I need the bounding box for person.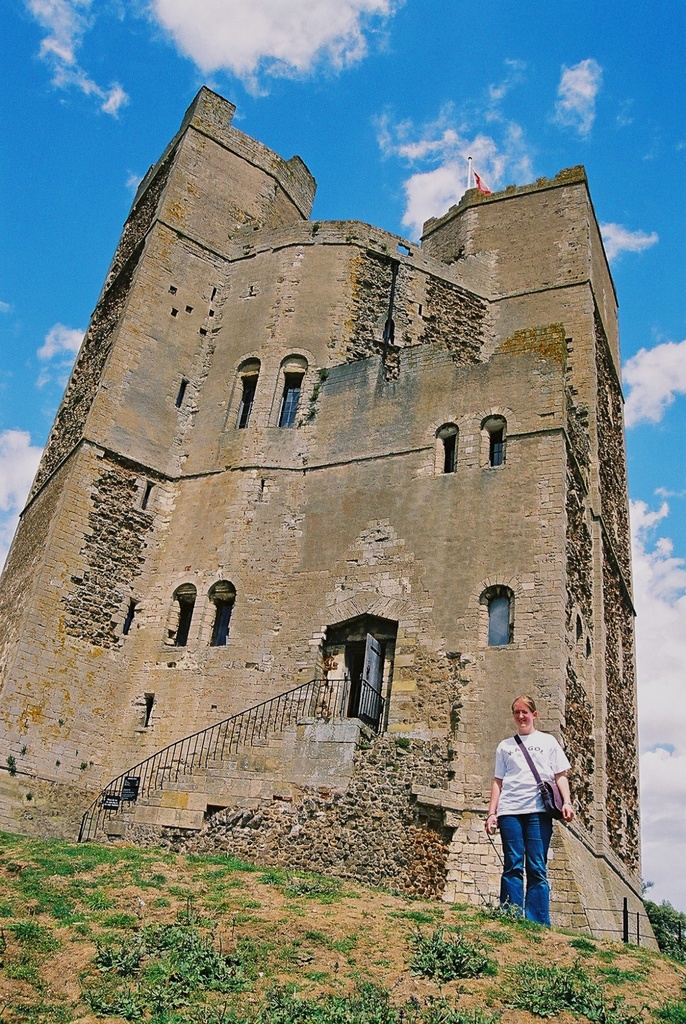
Here it is: x1=494, y1=694, x2=576, y2=919.
